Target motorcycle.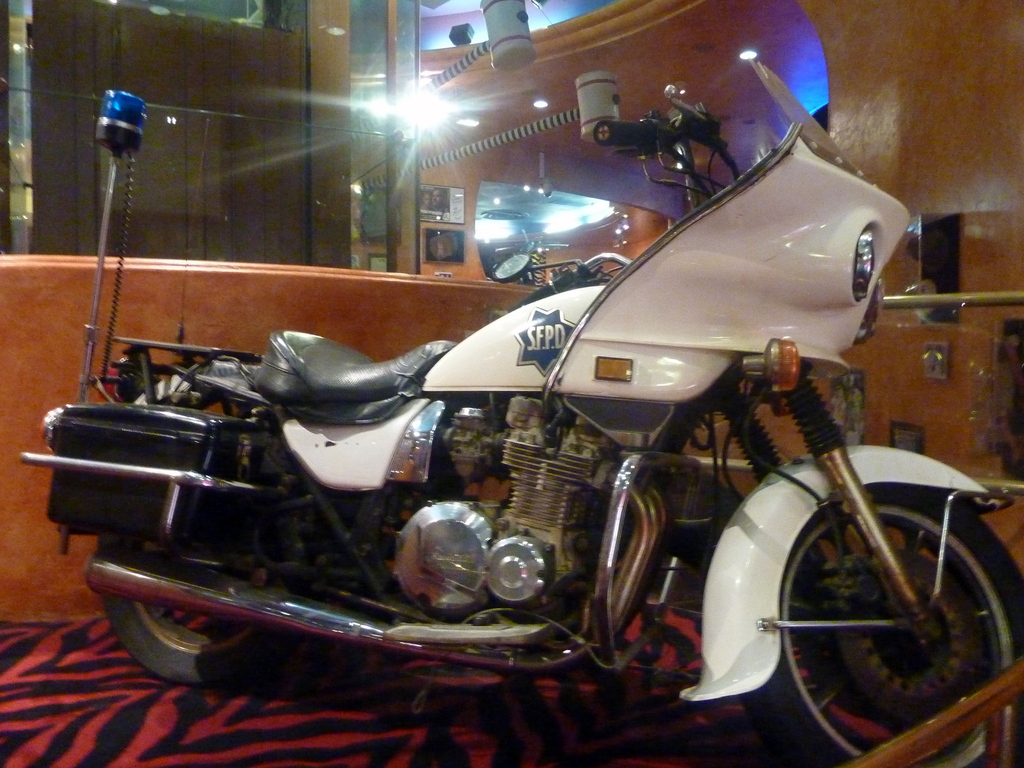
Target region: locate(13, 98, 1004, 753).
